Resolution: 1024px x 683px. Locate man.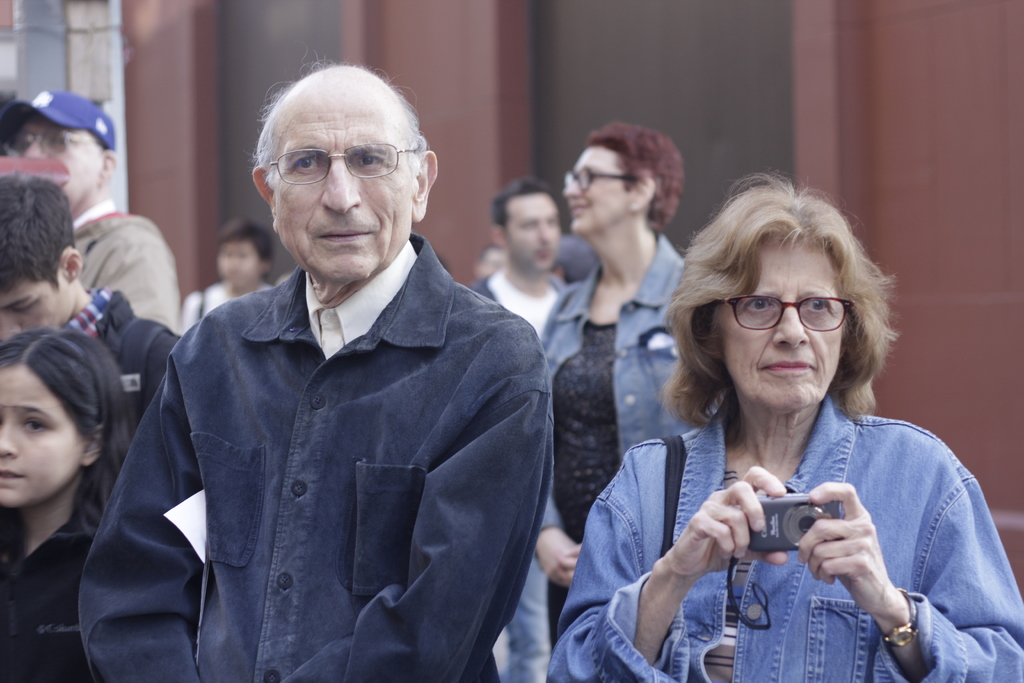
x1=93 y1=59 x2=566 y2=682.
